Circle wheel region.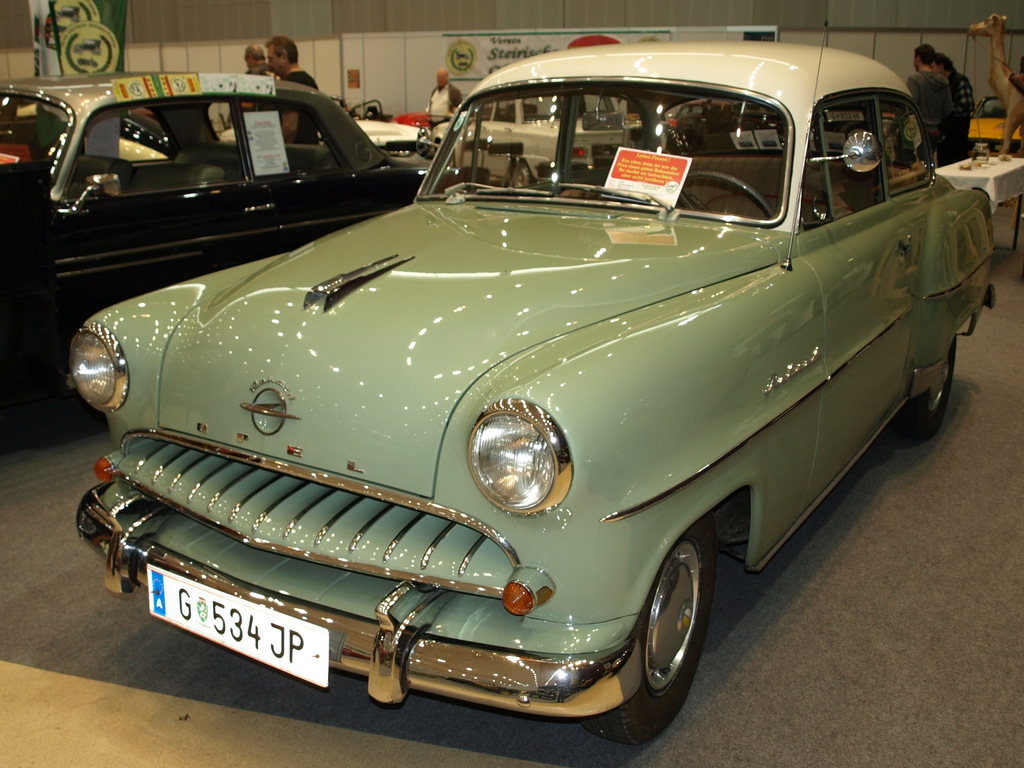
Region: bbox=(513, 163, 532, 189).
